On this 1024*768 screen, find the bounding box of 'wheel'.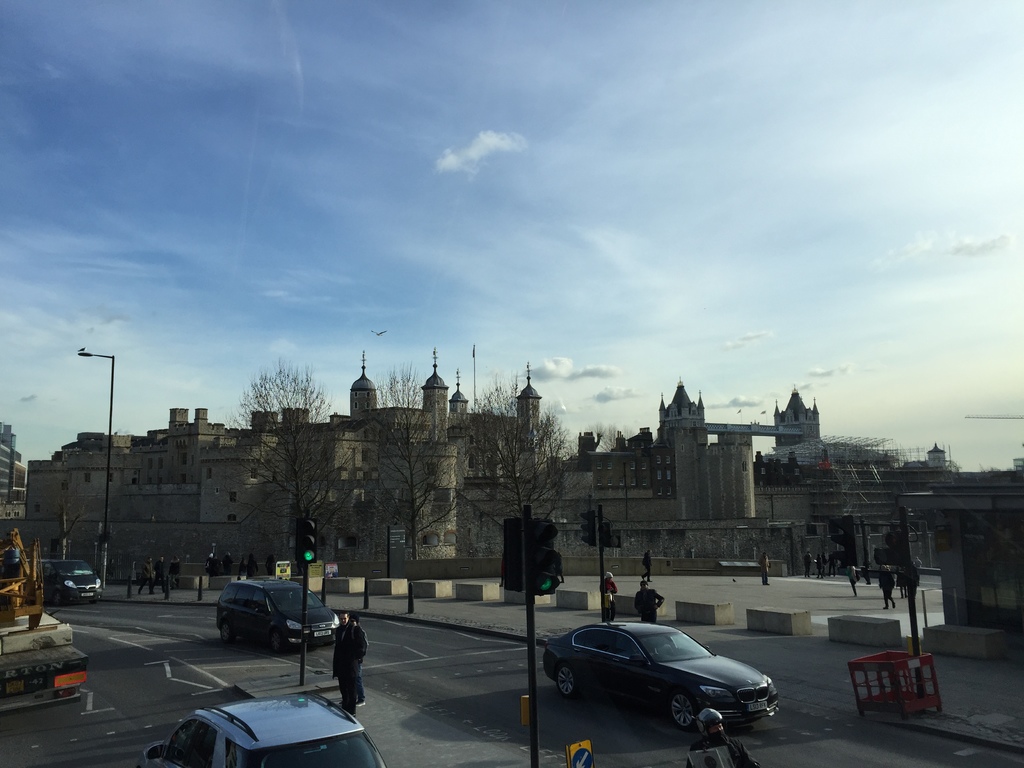
Bounding box: [554, 668, 578, 701].
